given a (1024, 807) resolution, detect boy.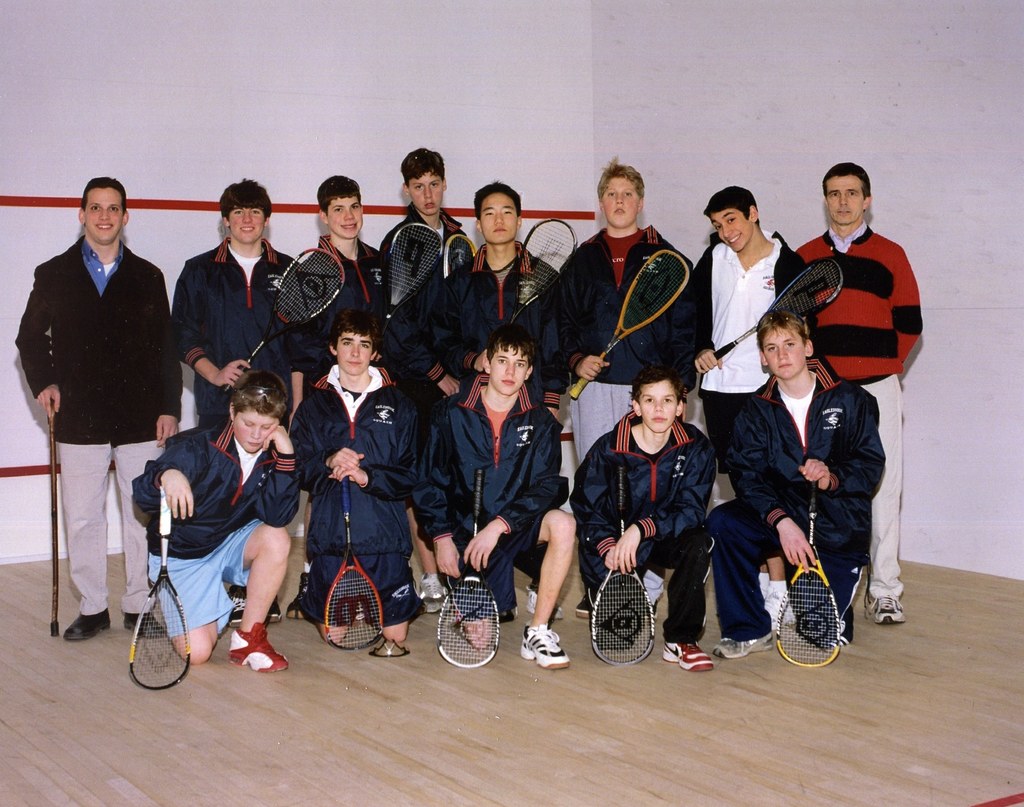
(132, 367, 301, 669).
